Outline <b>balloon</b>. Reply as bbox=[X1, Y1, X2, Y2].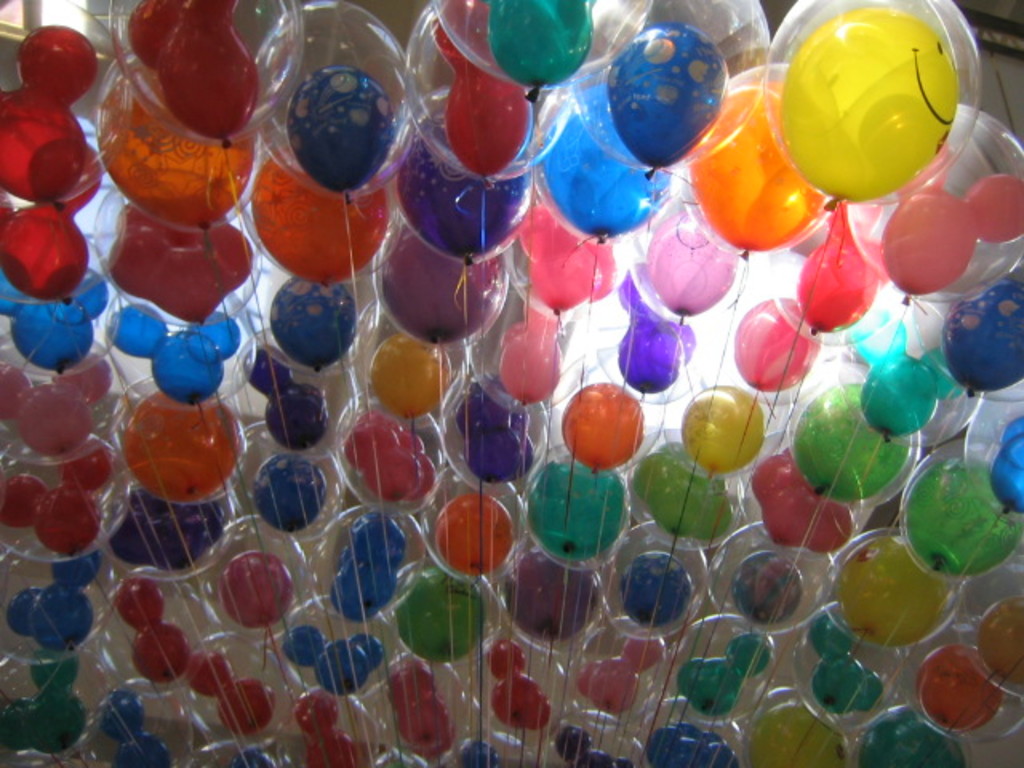
bbox=[83, 672, 198, 766].
